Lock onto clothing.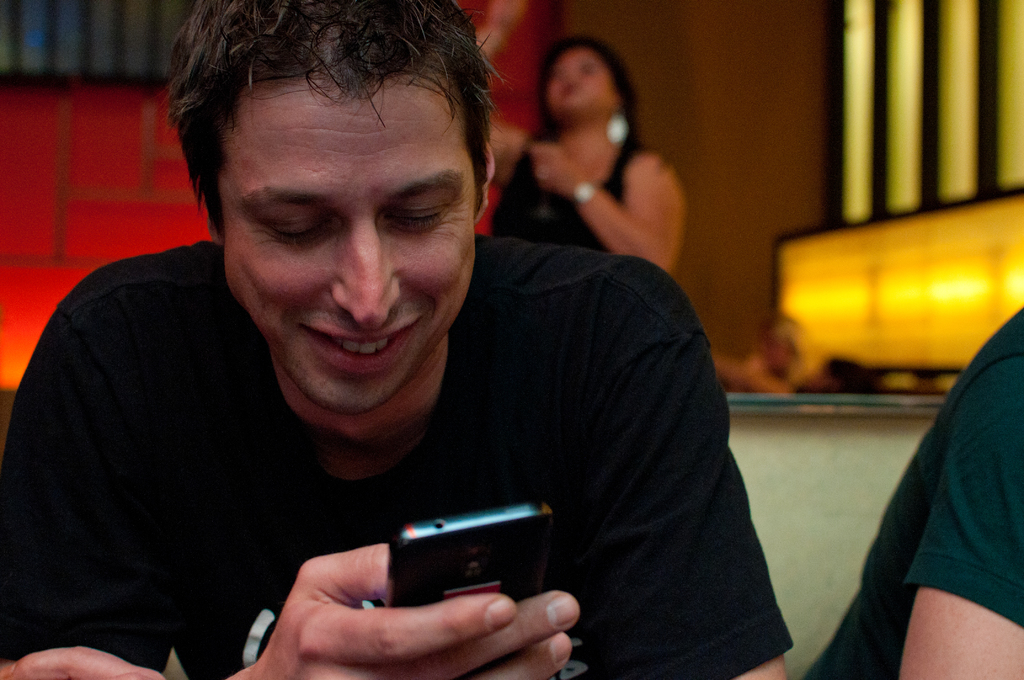
Locked: {"left": 4, "top": 236, "right": 804, "bottom": 675}.
